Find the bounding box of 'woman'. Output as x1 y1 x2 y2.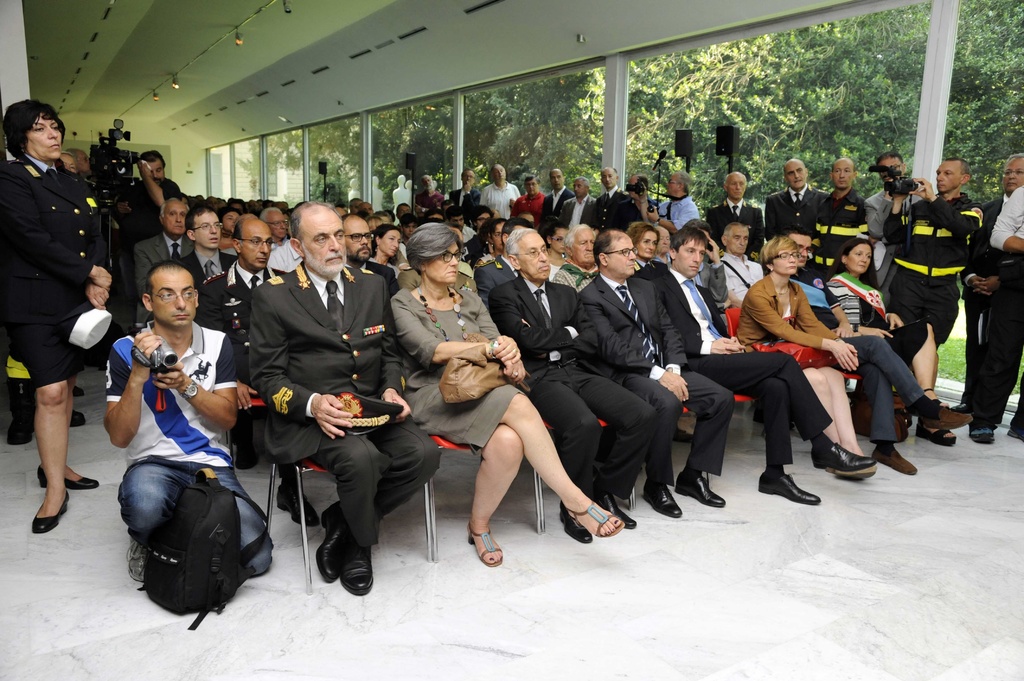
731 235 876 477.
